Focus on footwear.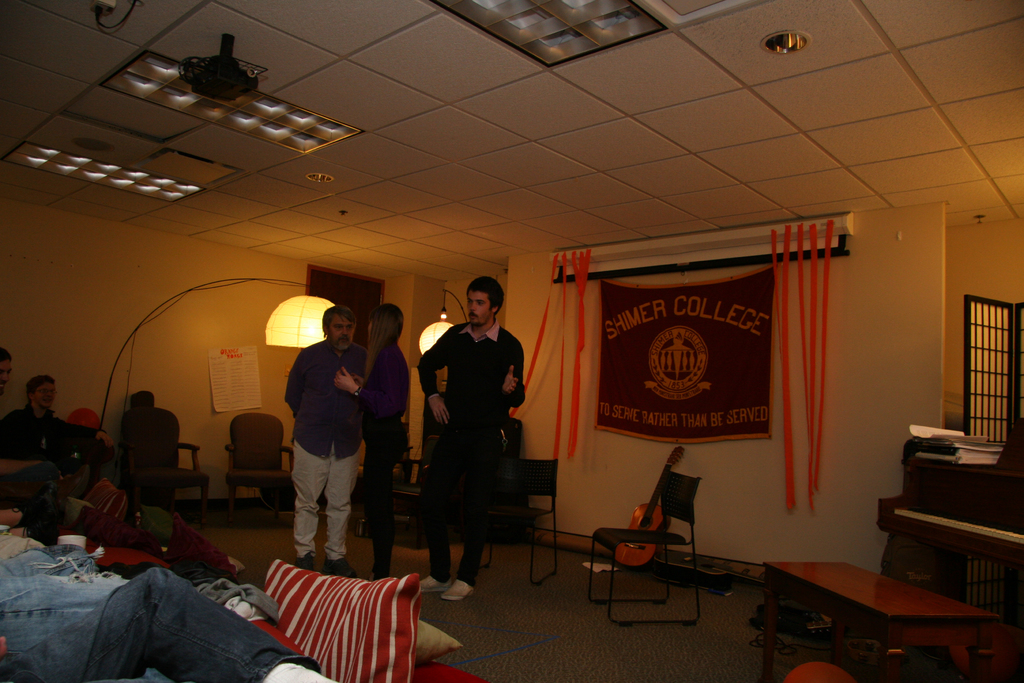
Focused at pyautogui.locateOnScreen(440, 578, 478, 602).
